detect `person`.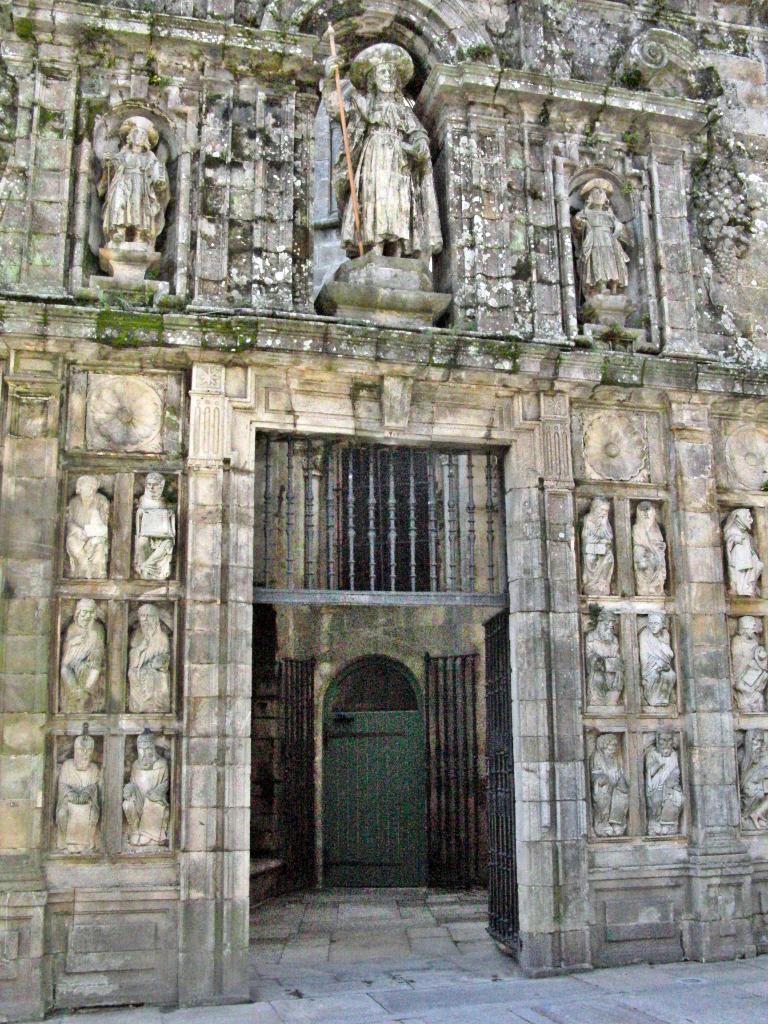
Detected at detection(595, 734, 630, 836).
